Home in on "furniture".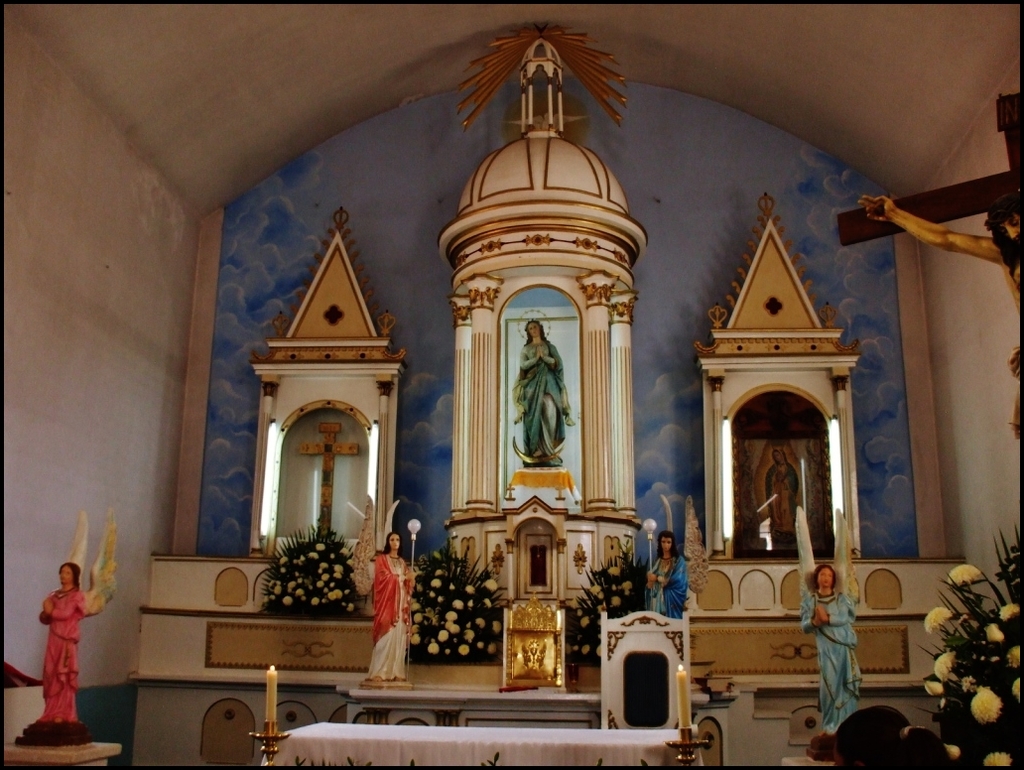
Homed in at [269, 717, 700, 768].
